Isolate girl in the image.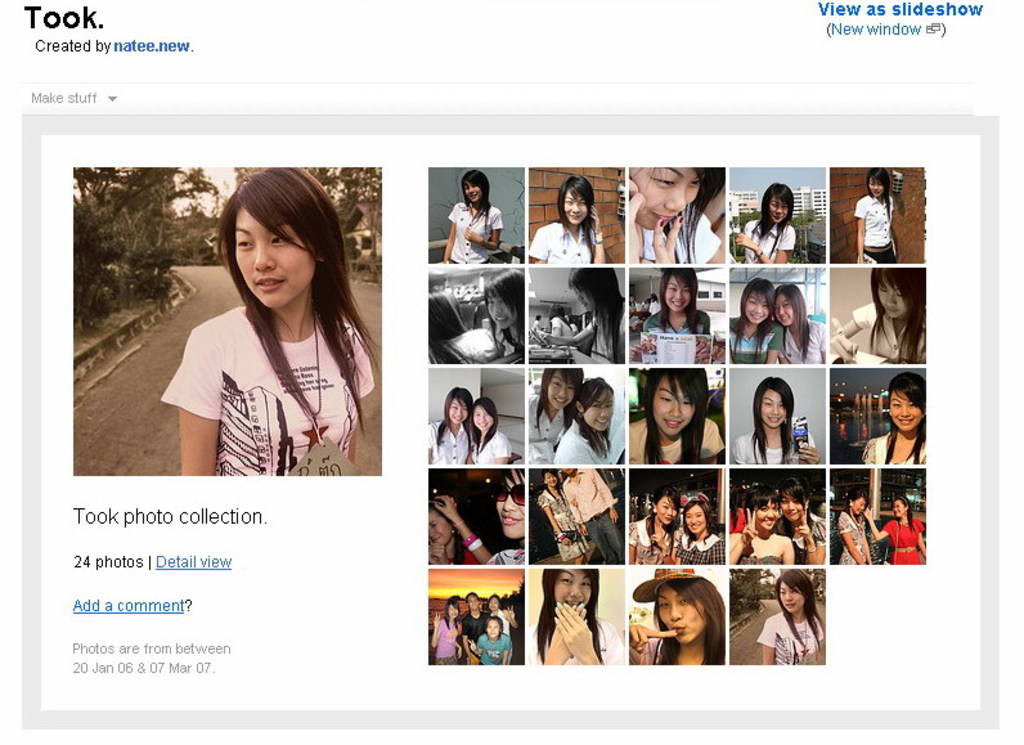
Isolated region: x1=626 y1=367 x2=727 y2=468.
